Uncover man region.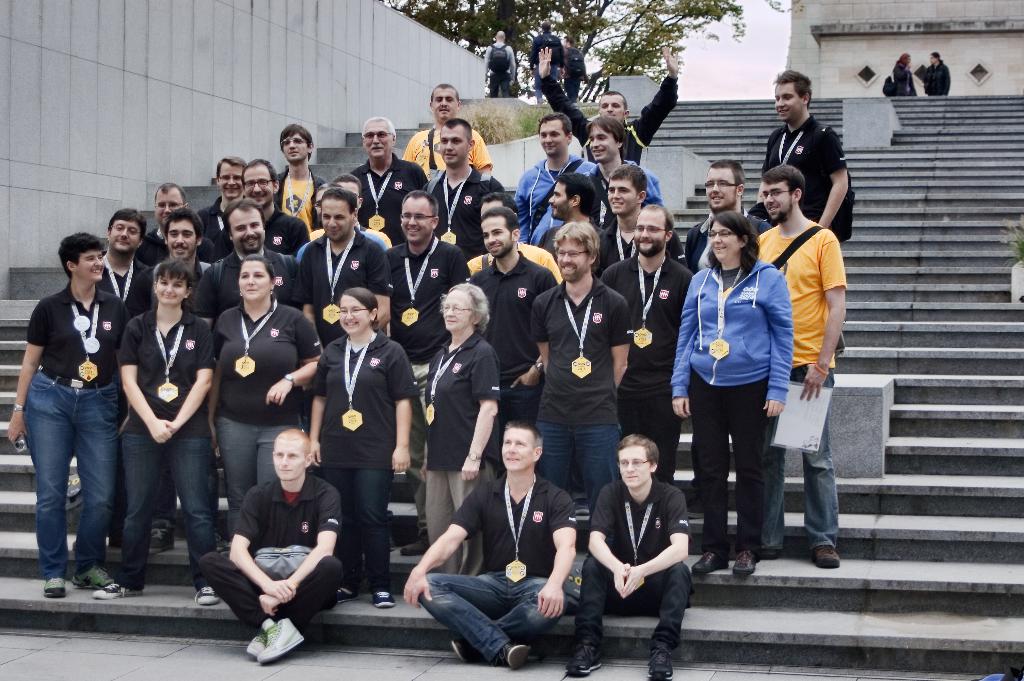
Uncovered: 200/425/337/668.
